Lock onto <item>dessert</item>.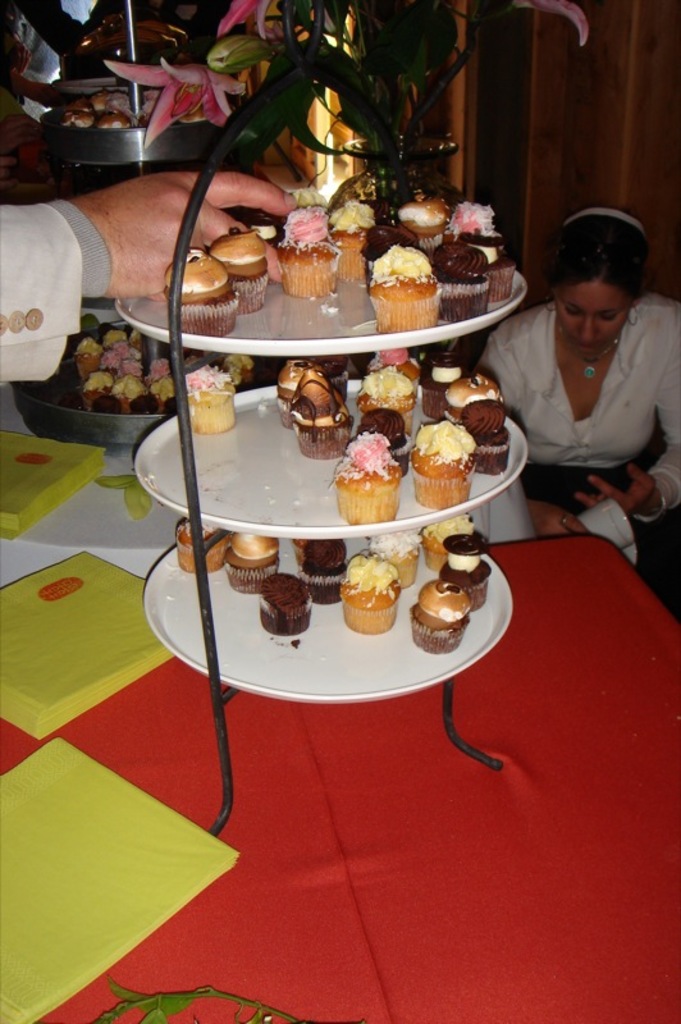
Locked: <box>182,369,238,431</box>.
